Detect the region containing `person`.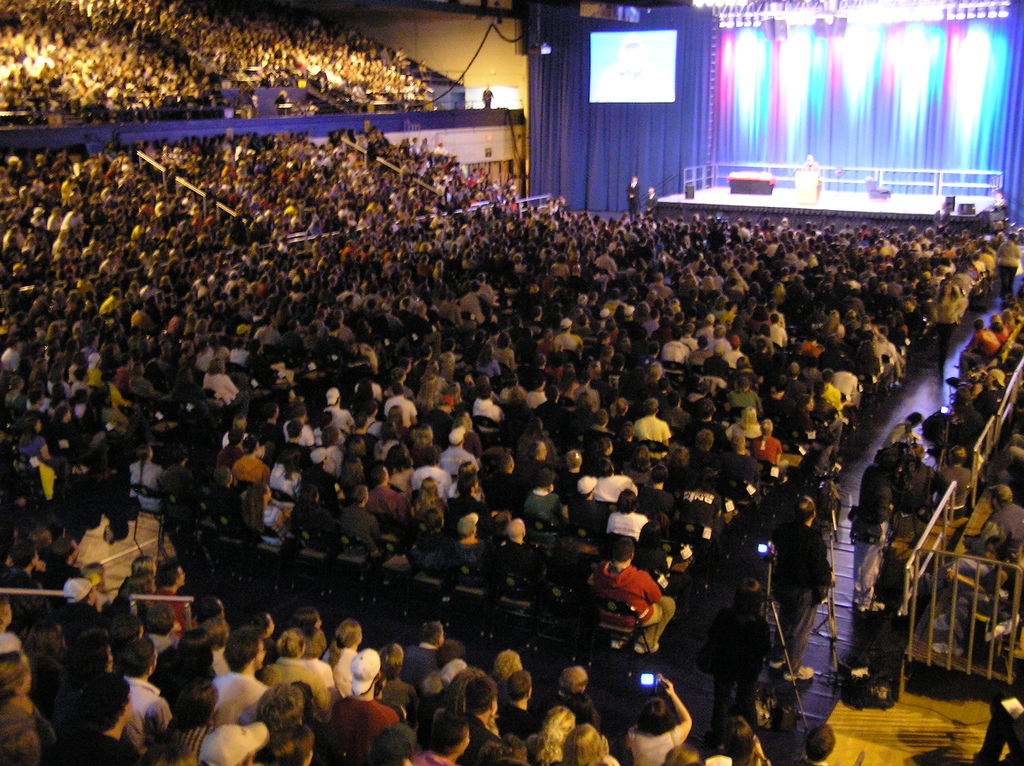
<box>552,318,583,355</box>.
